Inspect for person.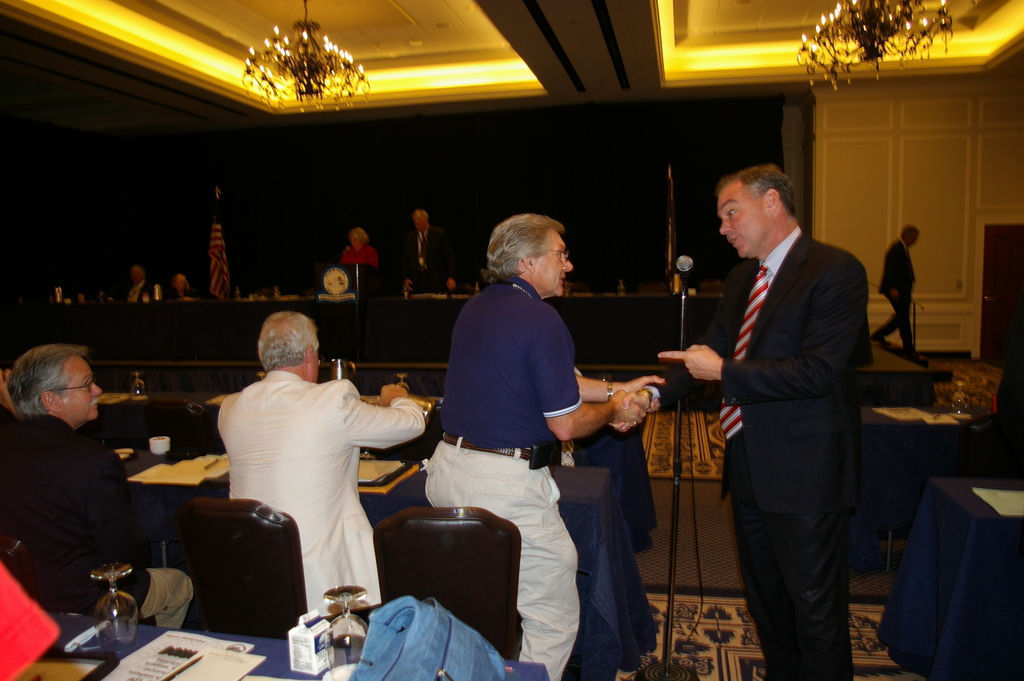
Inspection: x1=214 y1=305 x2=430 y2=621.
